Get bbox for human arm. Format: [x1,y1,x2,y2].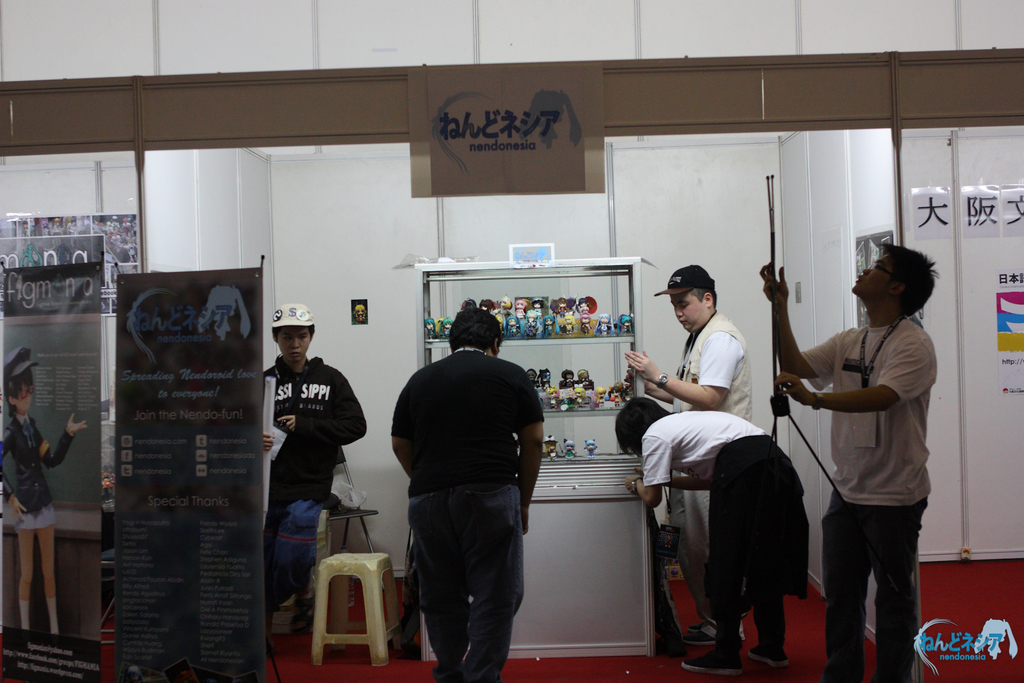
[627,333,721,403].
